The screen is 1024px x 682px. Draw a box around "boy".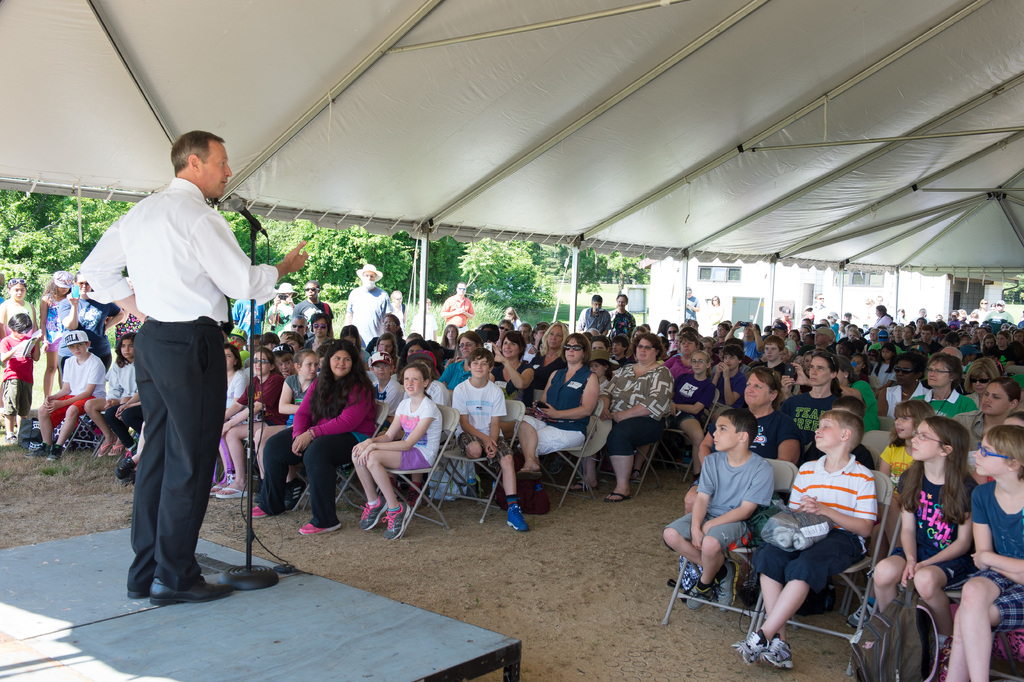
(x1=292, y1=281, x2=334, y2=337).
